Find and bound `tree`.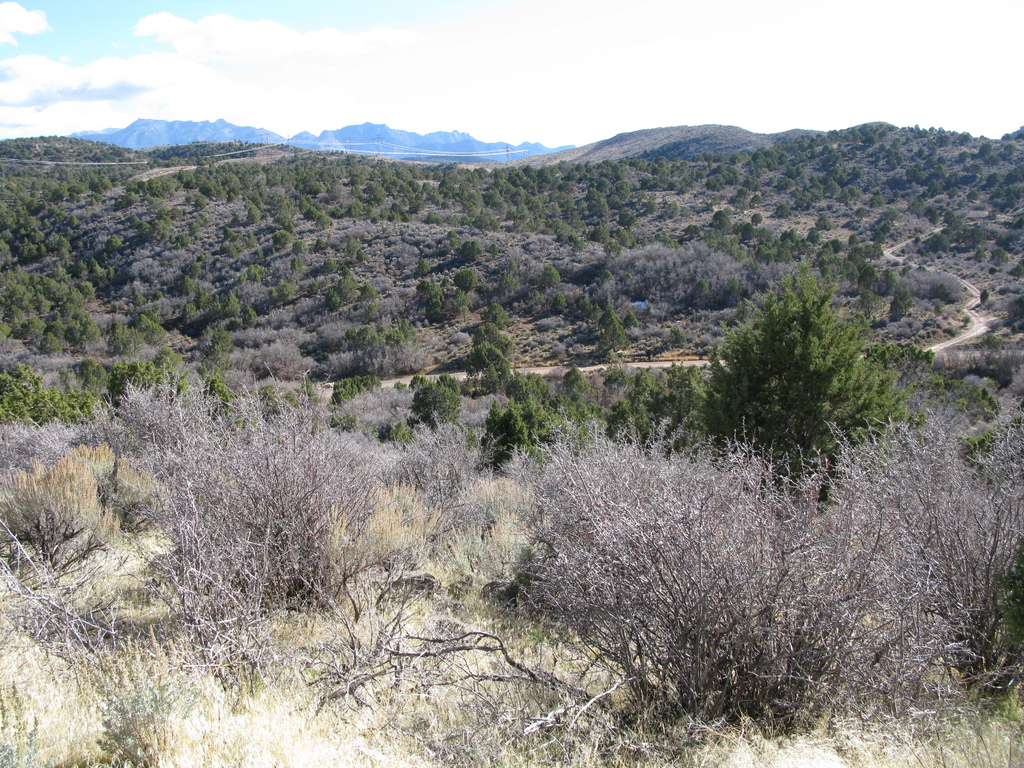
Bound: select_region(454, 211, 468, 223).
